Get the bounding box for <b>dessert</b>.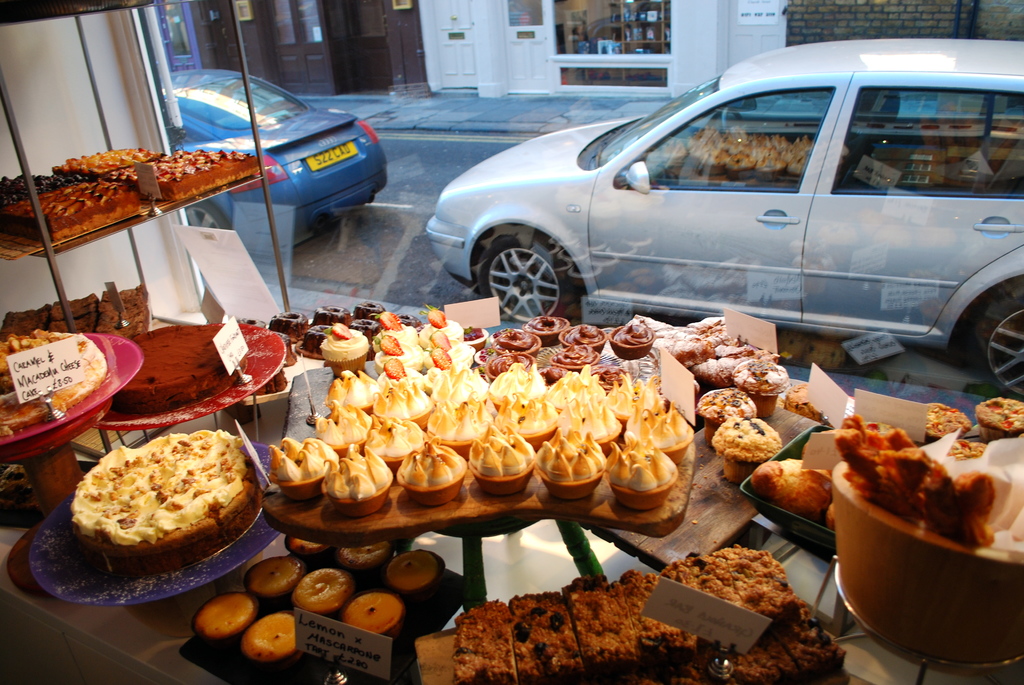
detection(615, 370, 671, 426).
